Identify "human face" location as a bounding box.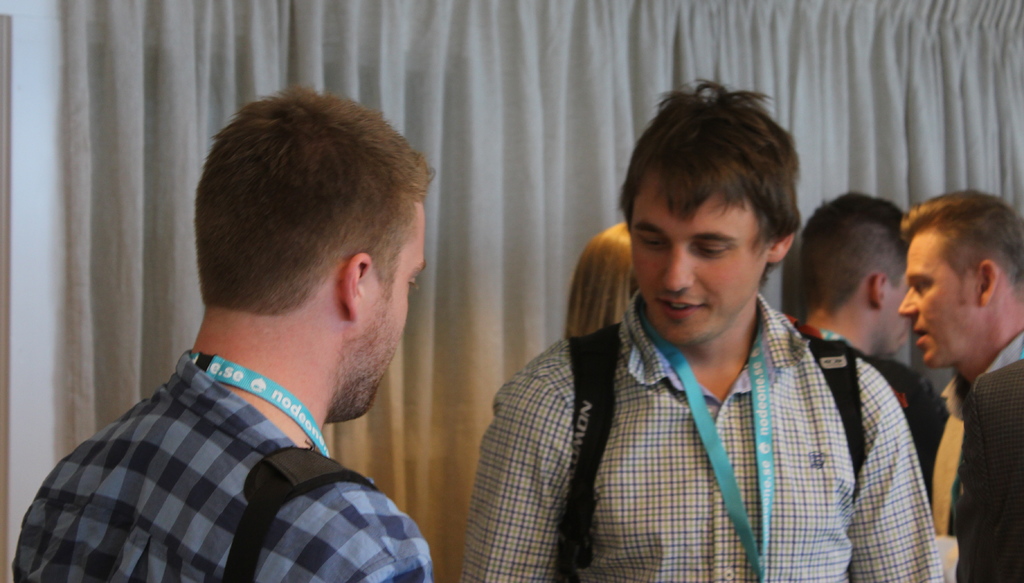
locate(881, 262, 906, 353).
